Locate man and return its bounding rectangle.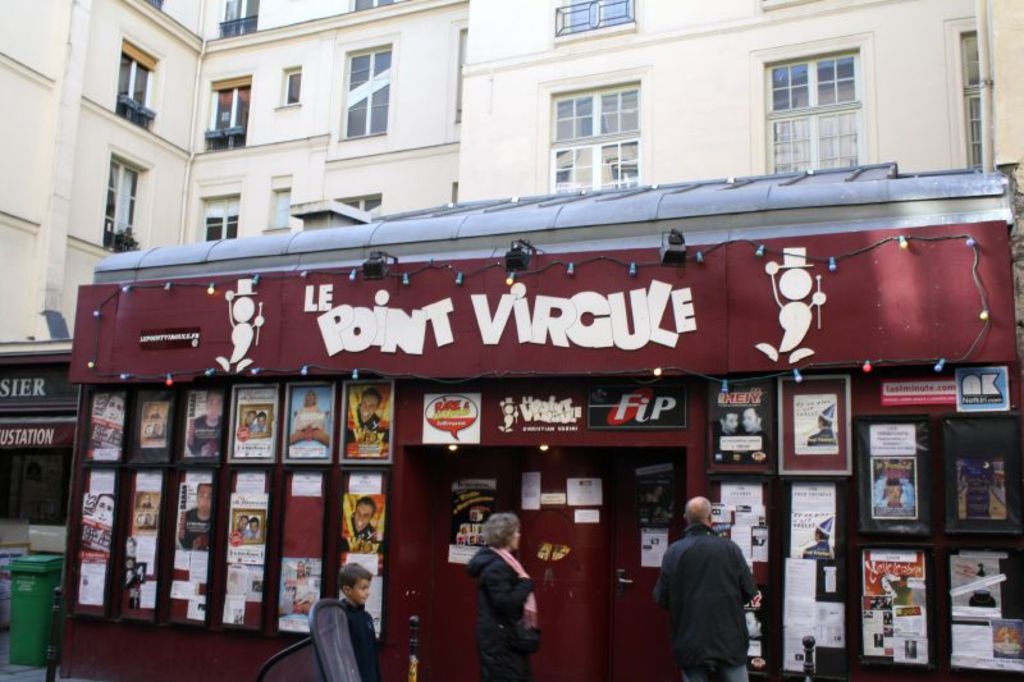
region(83, 493, 119, 519).
